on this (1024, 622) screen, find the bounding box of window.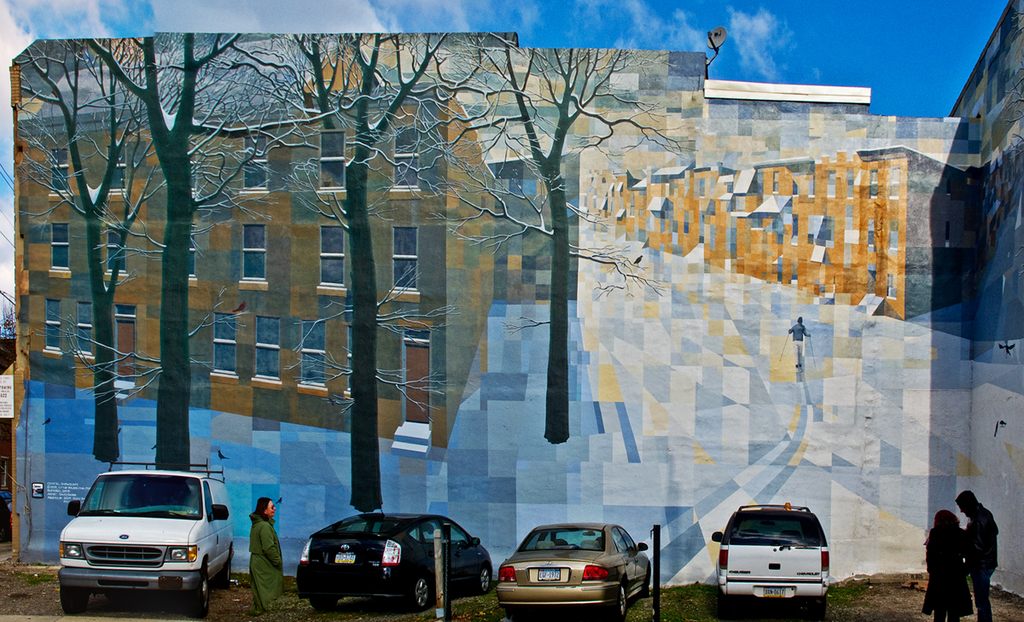
Bounding box: l=188, t=145, r=195, b=201.
